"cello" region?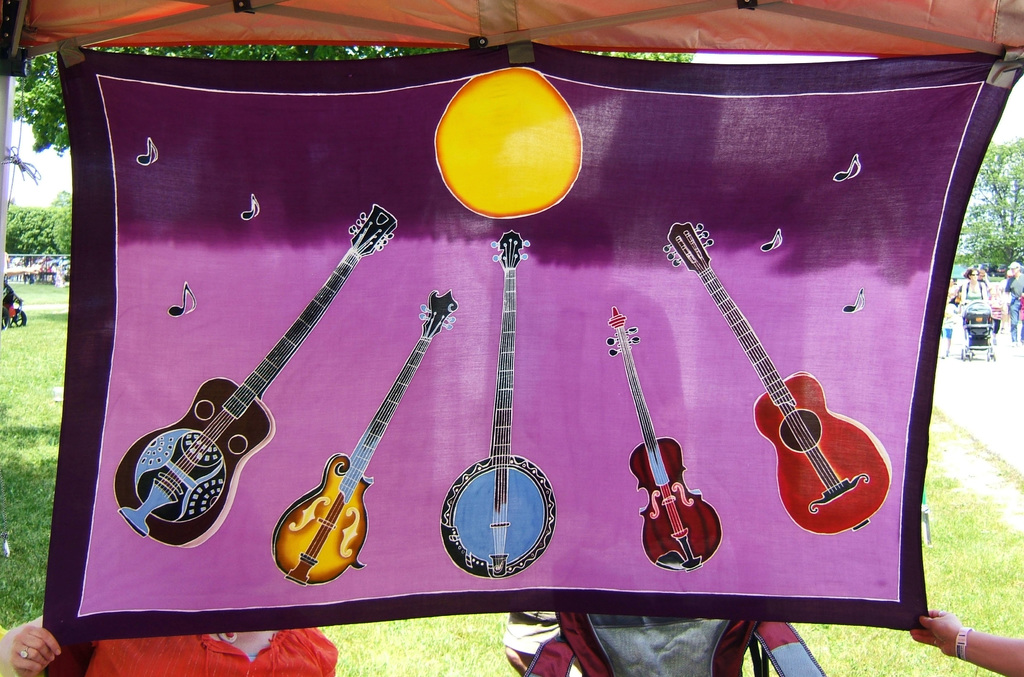
select_region(605, 305, 721, 574)
